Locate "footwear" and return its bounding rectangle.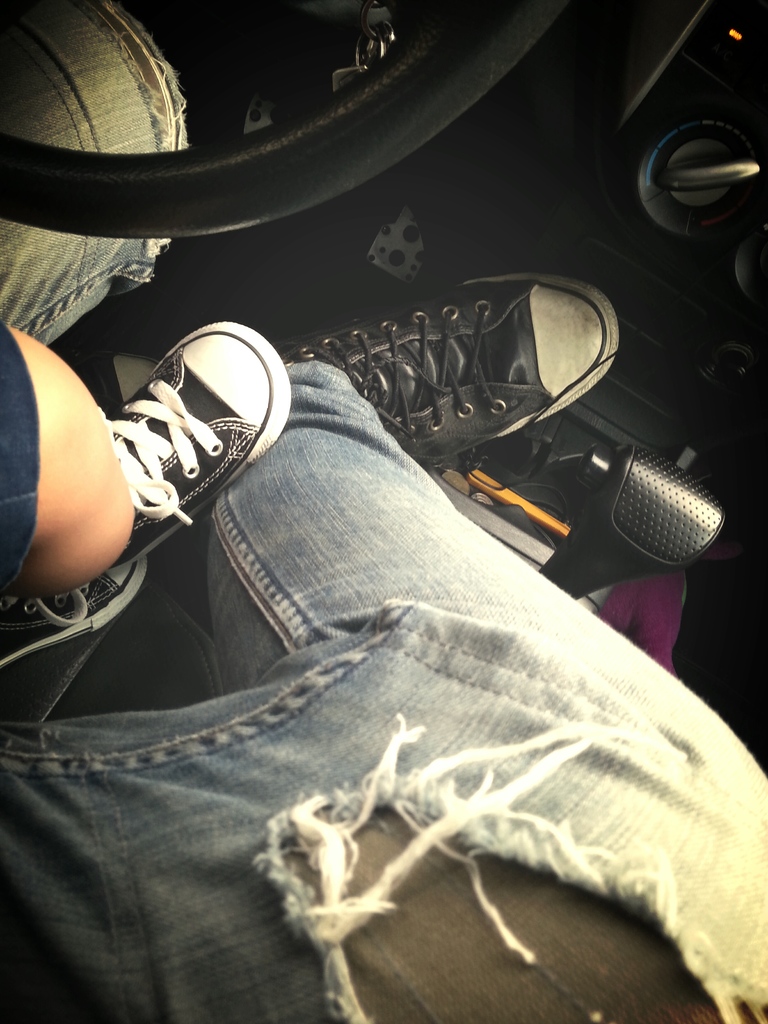
[x1=2, y1=562, x2=149, y2=671].
